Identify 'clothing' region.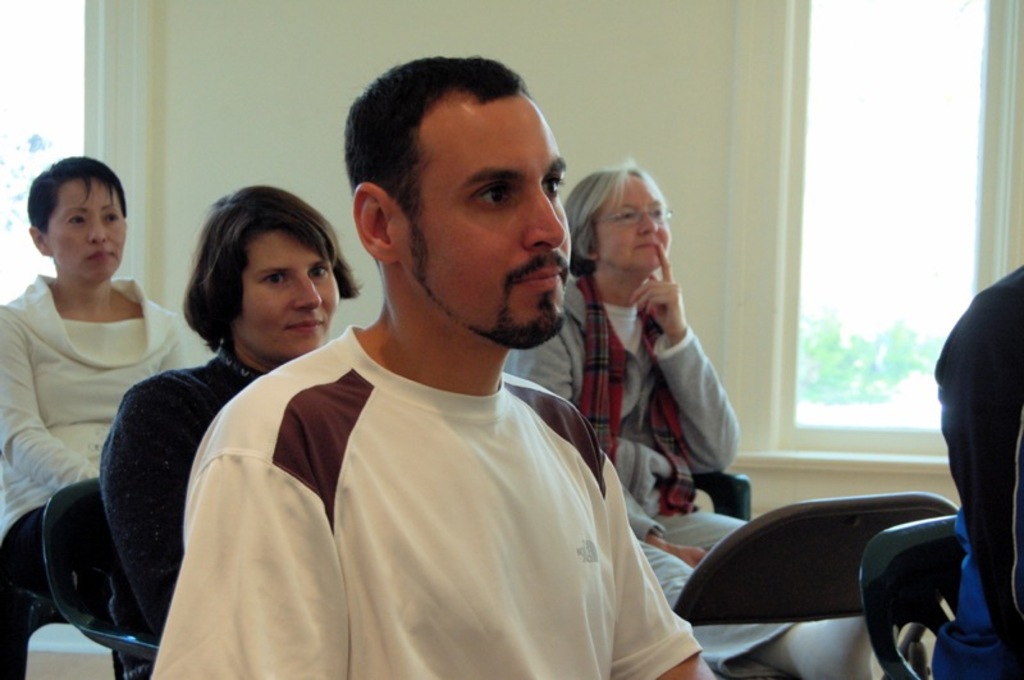
Region: [502,275,748,607].
